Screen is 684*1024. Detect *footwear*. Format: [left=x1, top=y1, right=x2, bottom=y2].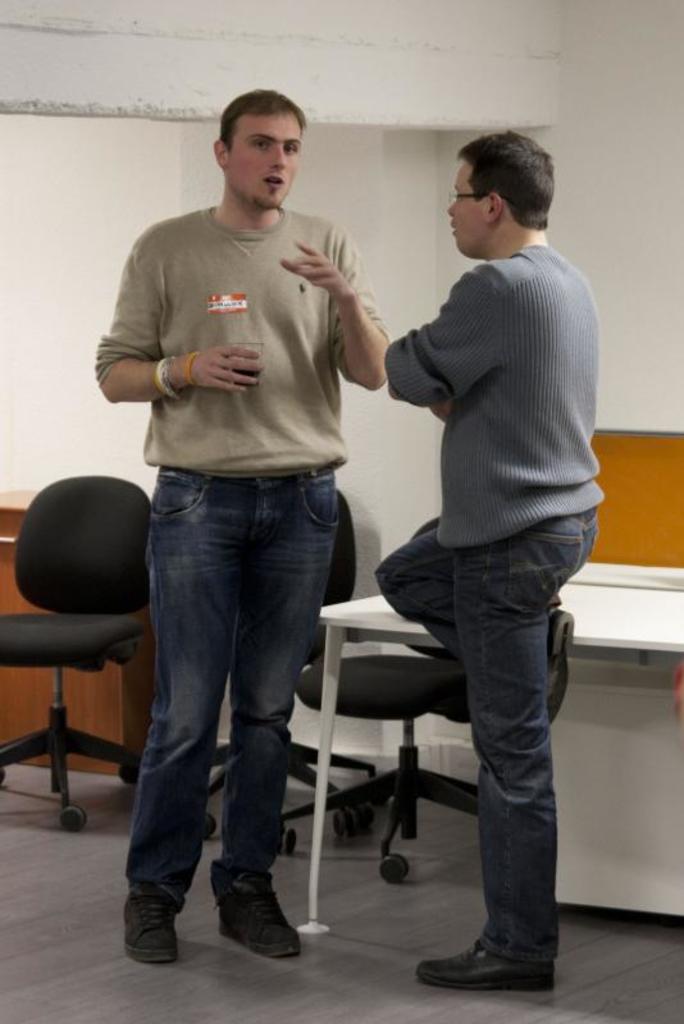
[left=205, top=872, right=292, bottom=959].
